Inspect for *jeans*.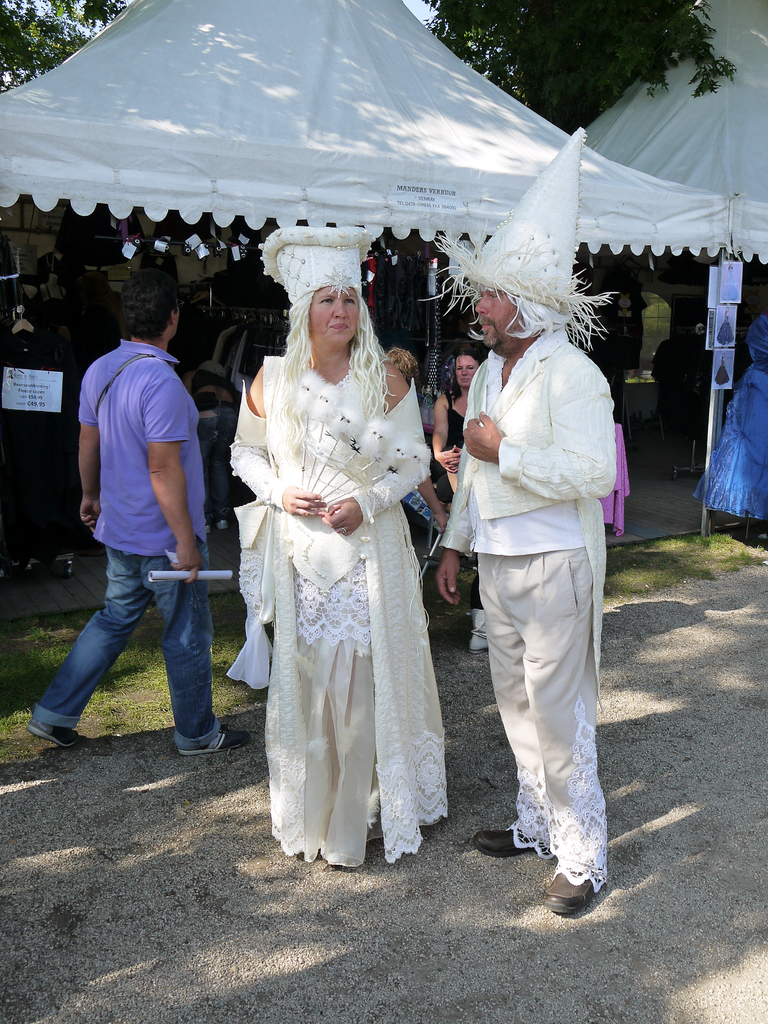
Inspection: 44, 538, 213, 753.
